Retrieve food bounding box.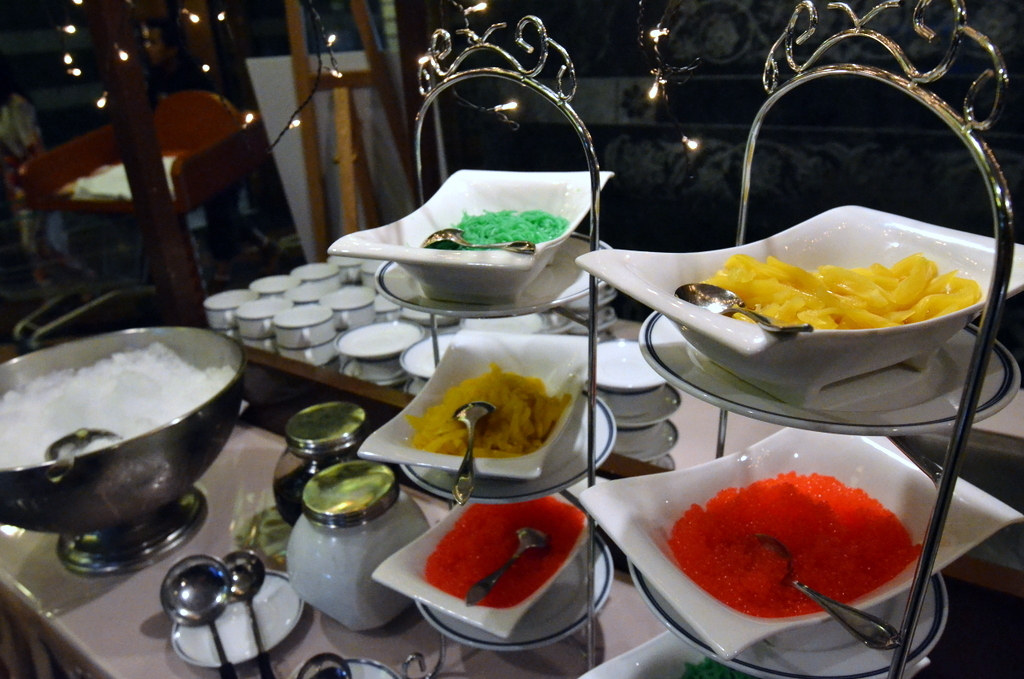
Bounding box: 422,495,583,610.
